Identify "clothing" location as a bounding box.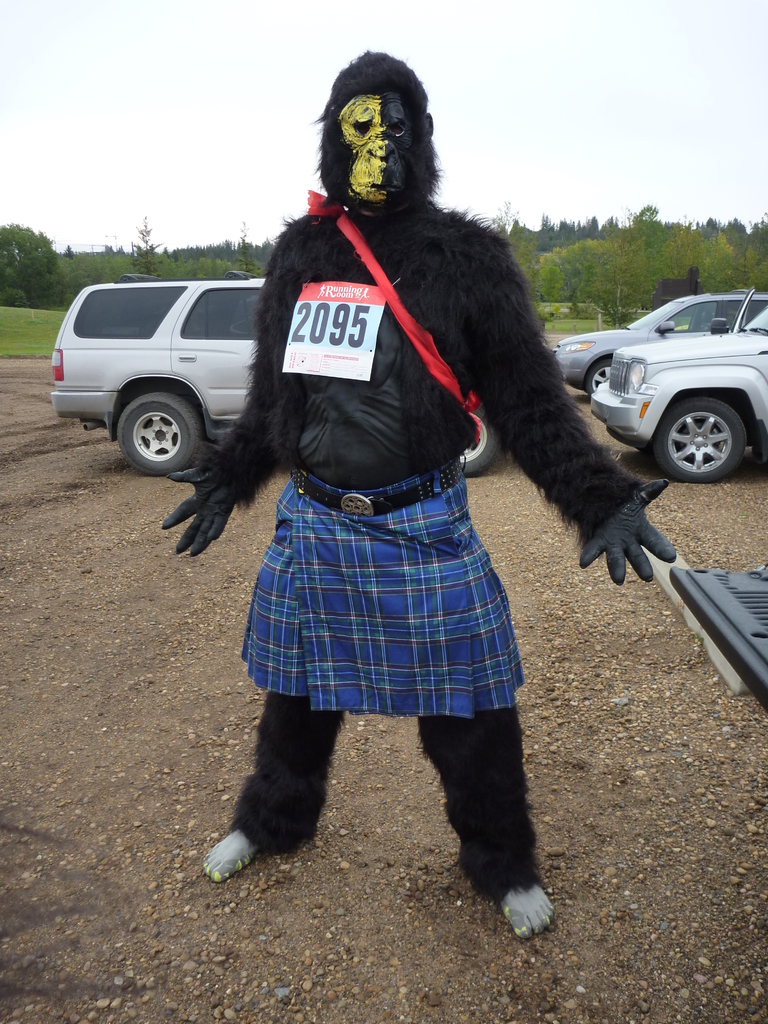
196/46/642/906.
